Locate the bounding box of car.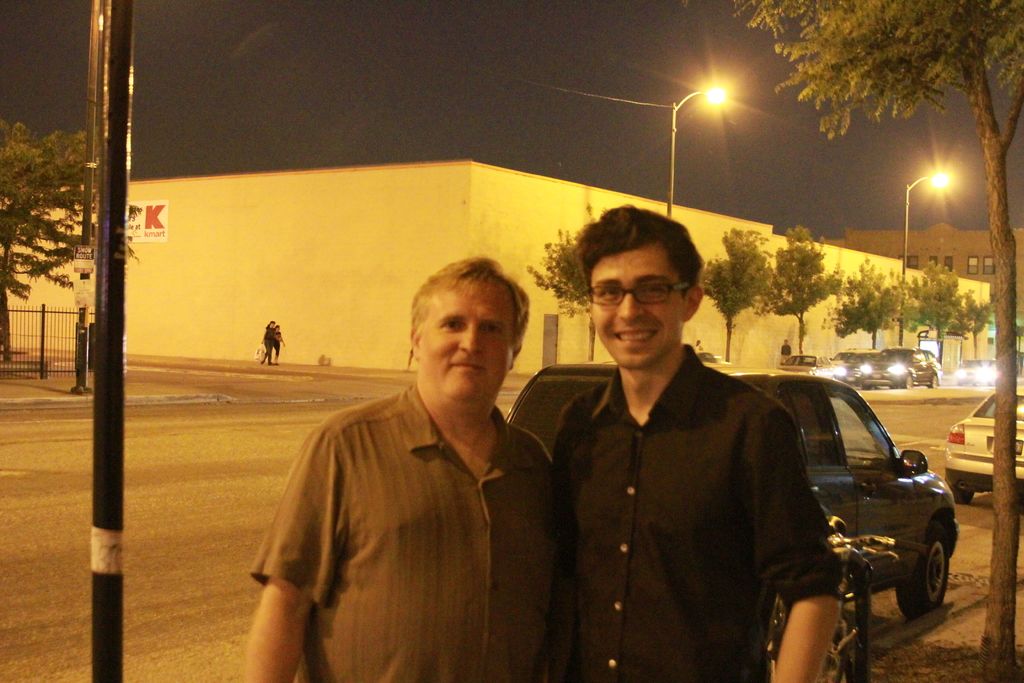
Bounding box: 946:380:1023:499.
